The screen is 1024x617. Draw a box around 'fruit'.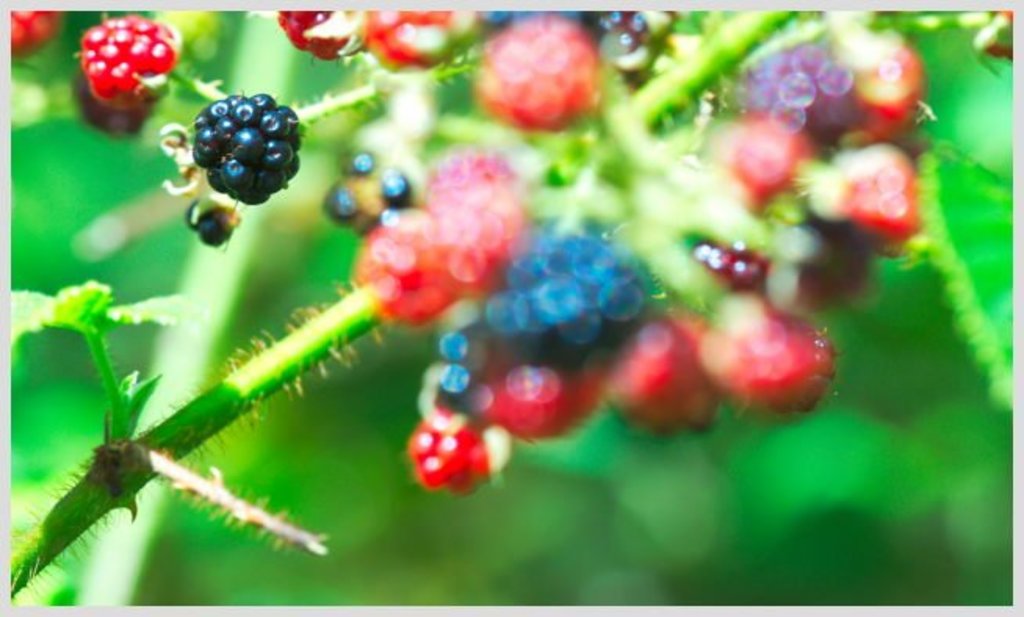
detection(272, 11, 365, 58).
